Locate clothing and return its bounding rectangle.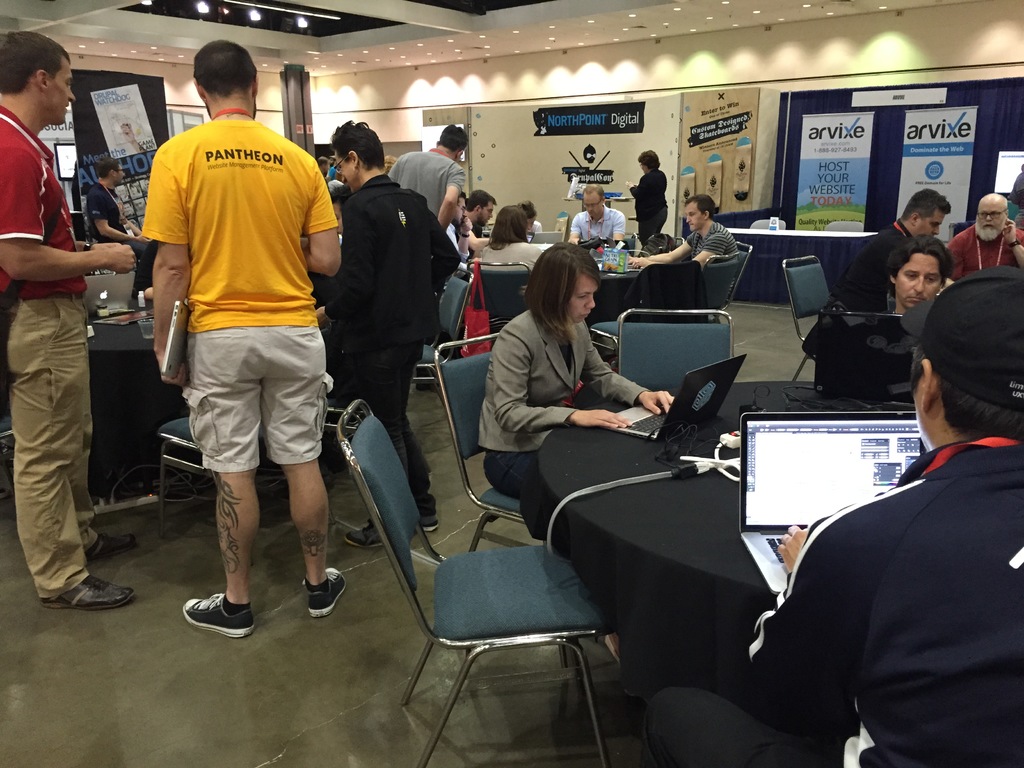
region(477, 237, 537, 273).
